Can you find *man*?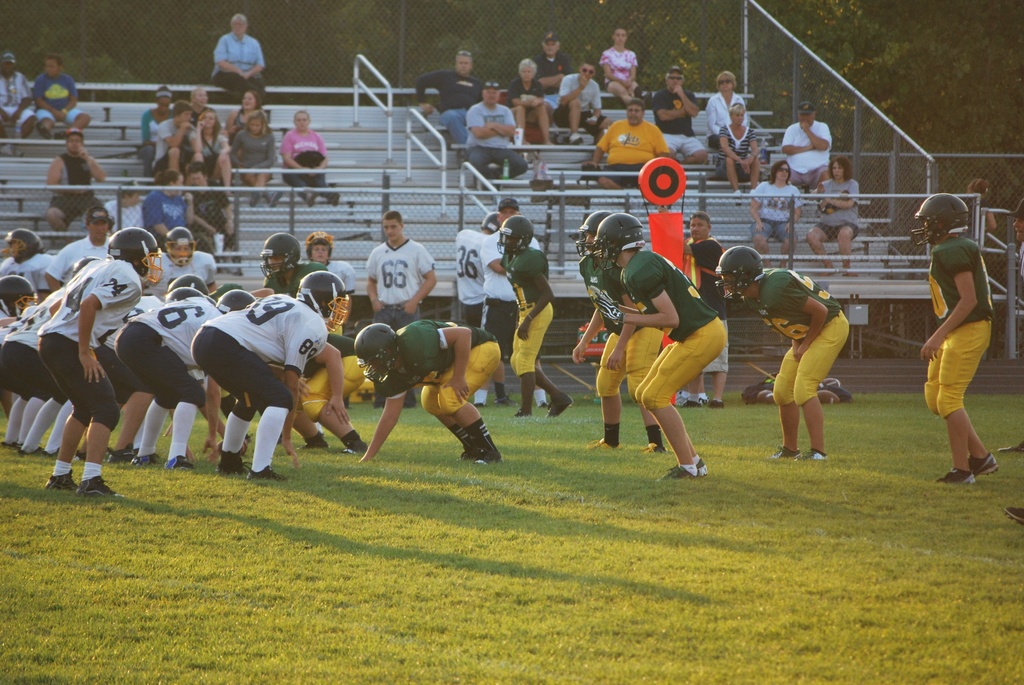
Yes, bounding box: detection(42, 220, 126, 505).
